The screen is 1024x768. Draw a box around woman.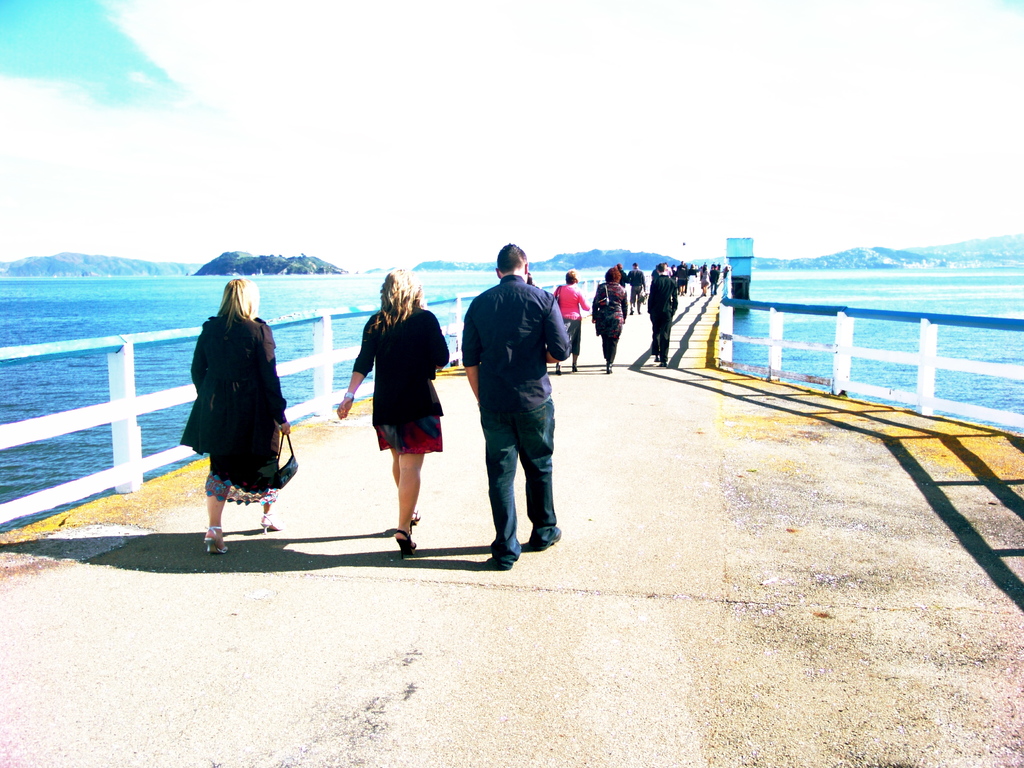
select_region(159, 271, 286, 553).
